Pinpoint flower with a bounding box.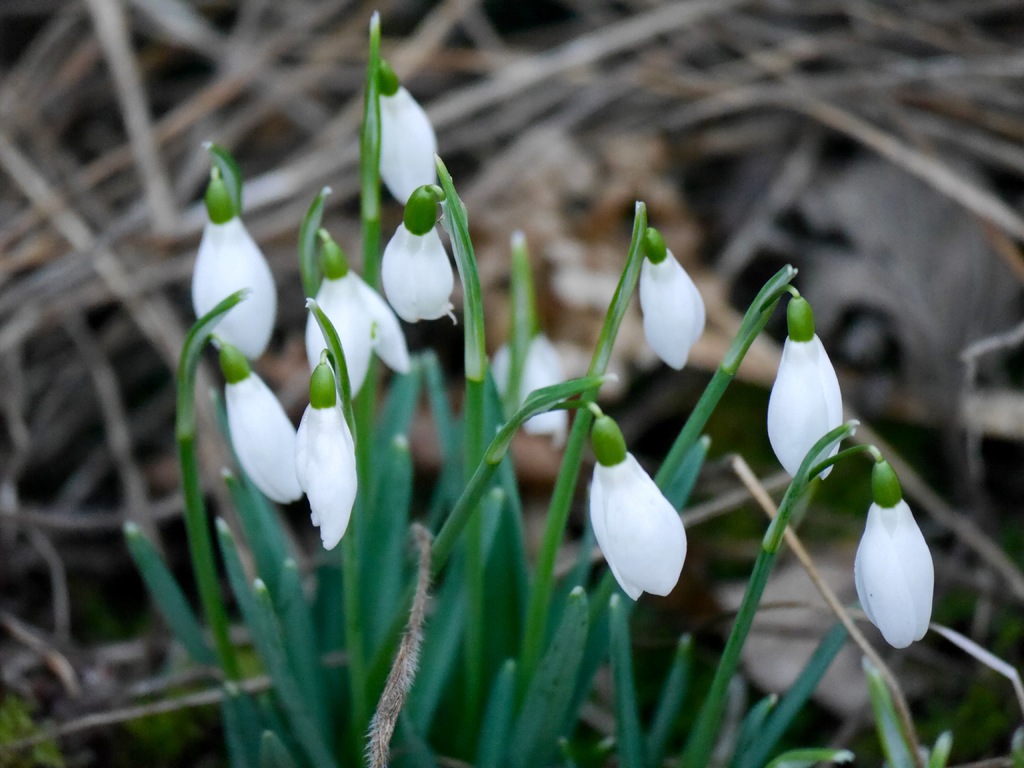
box=[378, 78, 435, 204].
